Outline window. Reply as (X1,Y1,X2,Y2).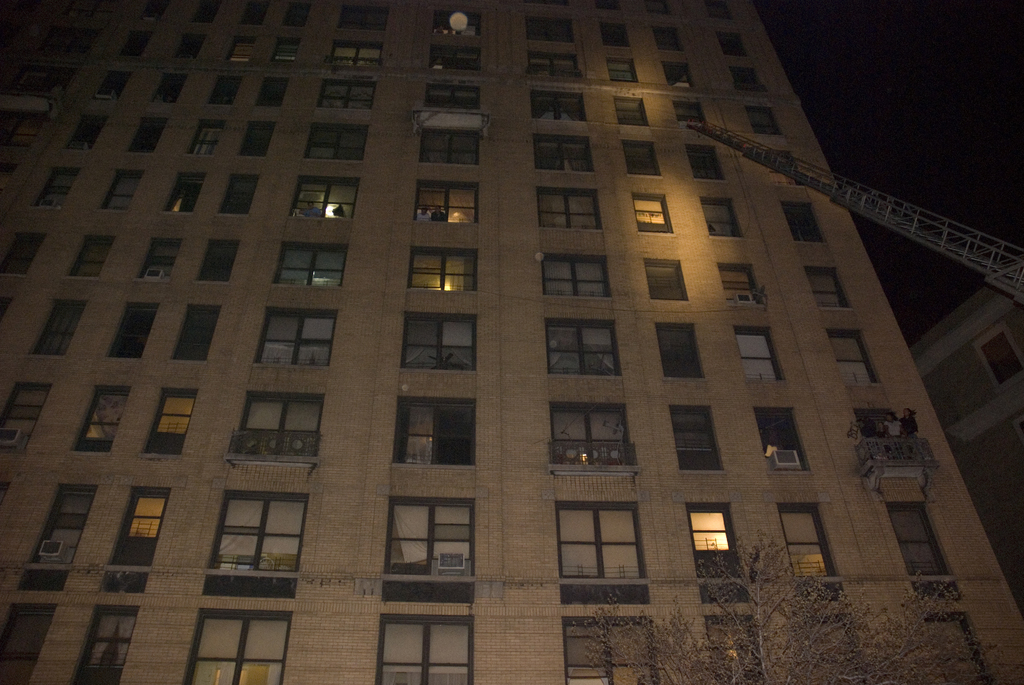
(775,501,838,584).
